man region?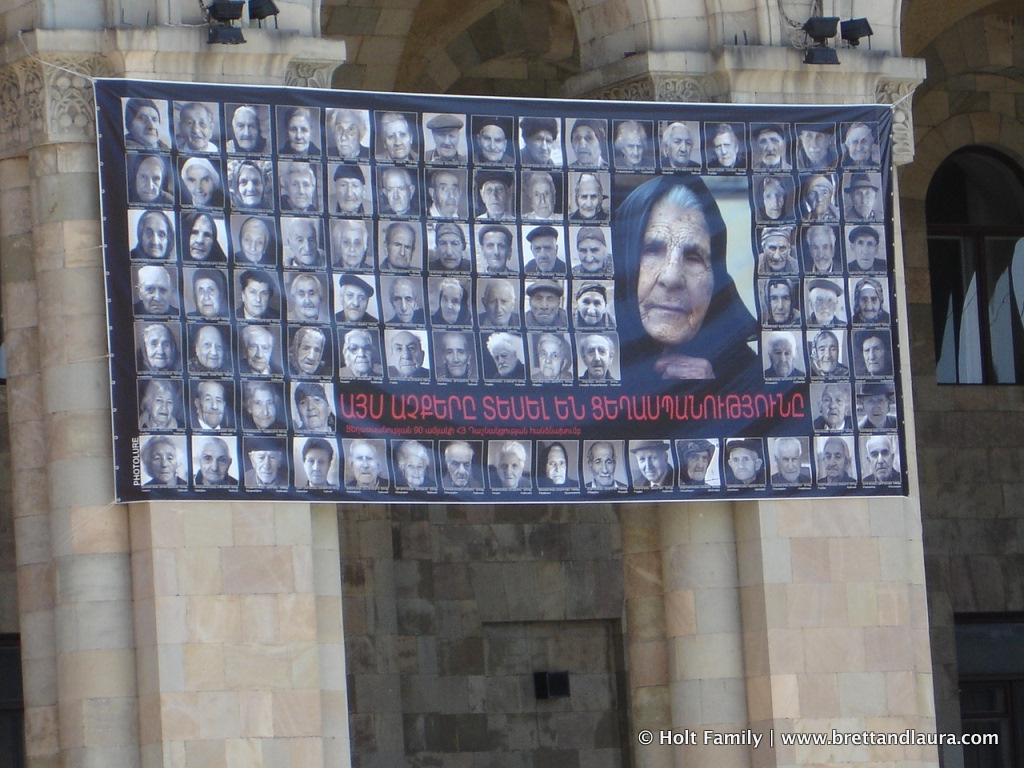
341, 441, 389, 490
